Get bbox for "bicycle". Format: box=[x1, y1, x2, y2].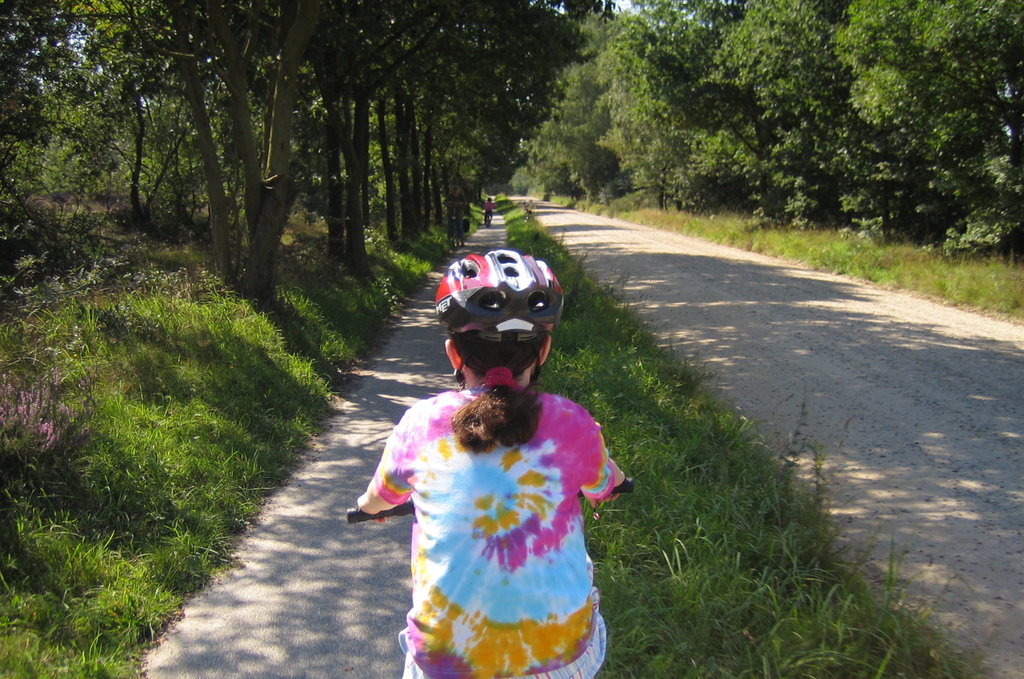
box=[344, 474, 635, 678].
